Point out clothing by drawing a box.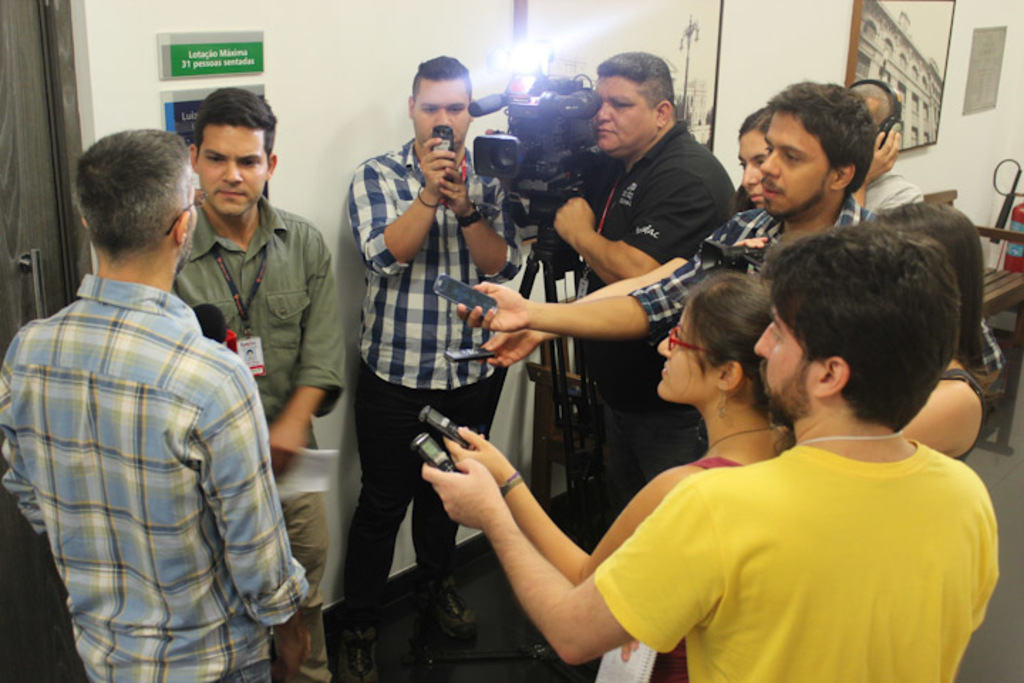
bbox=[639, 199, 997, 376].
